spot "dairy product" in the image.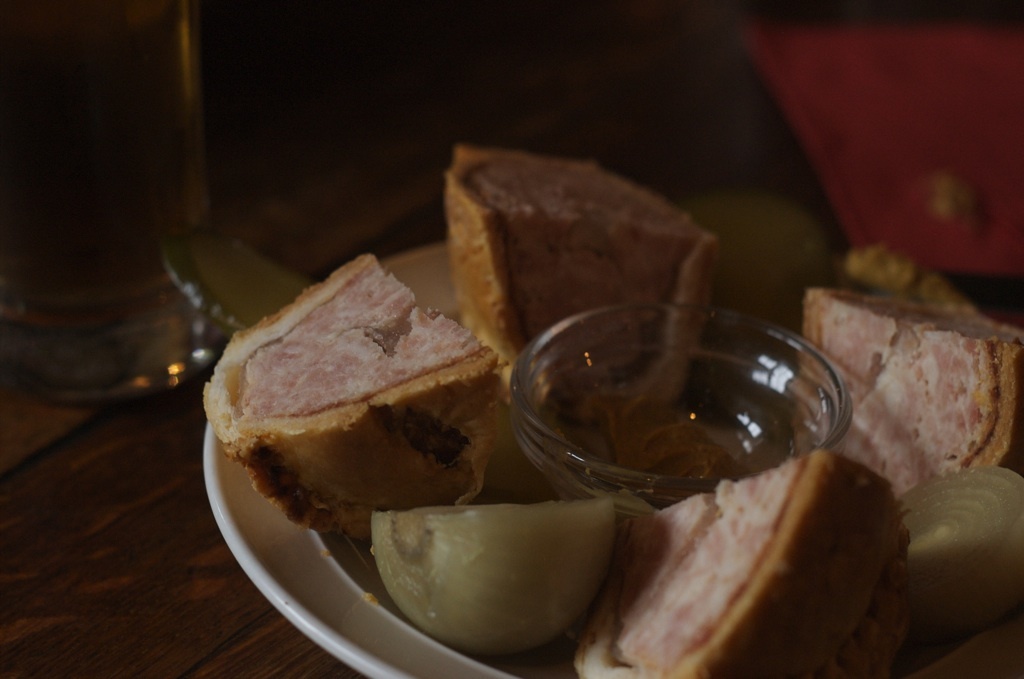
"dairy product" found at (left=615, top=473, right=889, bottom=678).
